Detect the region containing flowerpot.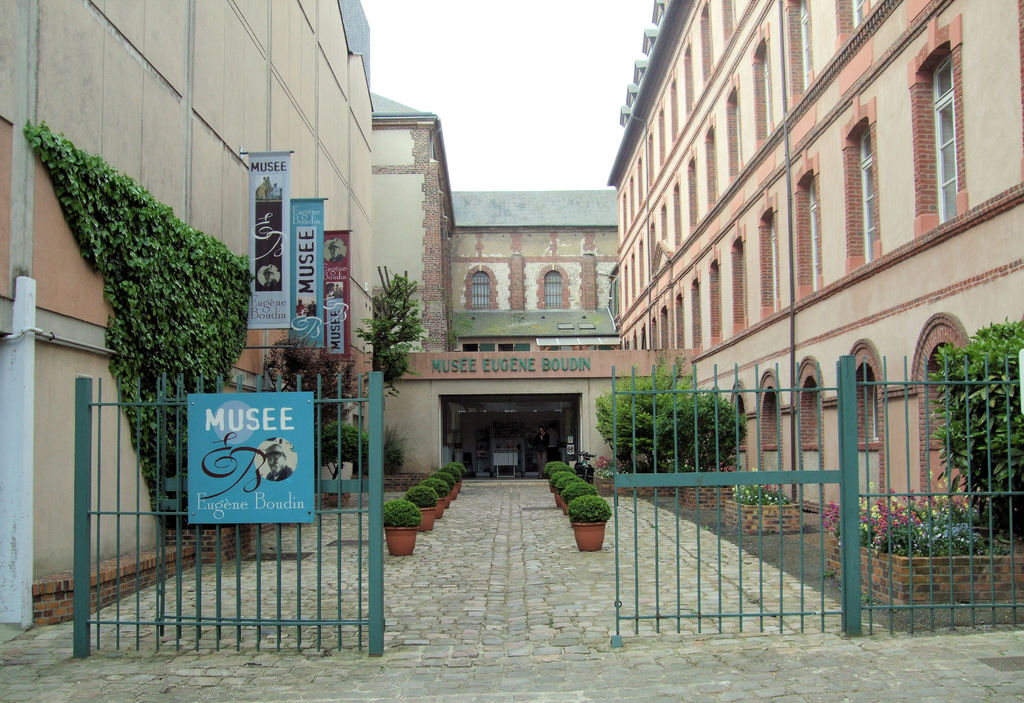
(left=572, top=521, right=607, bottom=551).
